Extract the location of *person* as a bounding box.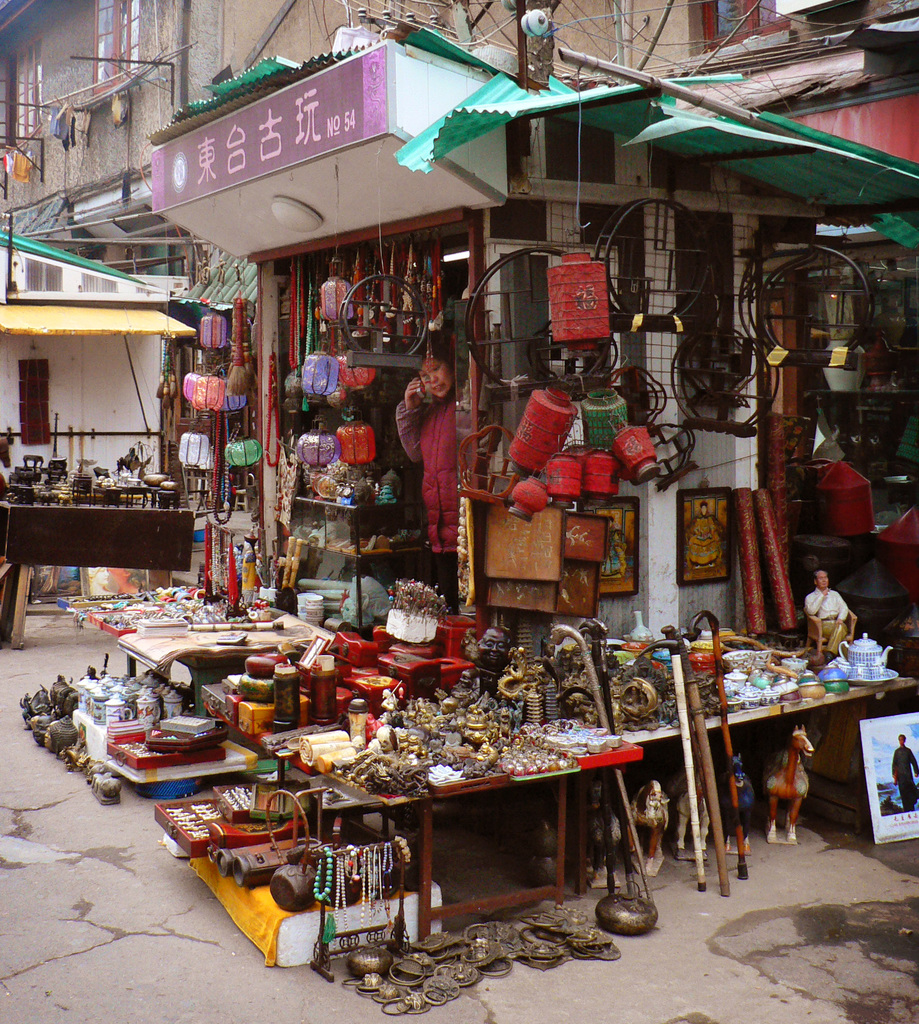
<region>802, 568, 847, 659</region>.
